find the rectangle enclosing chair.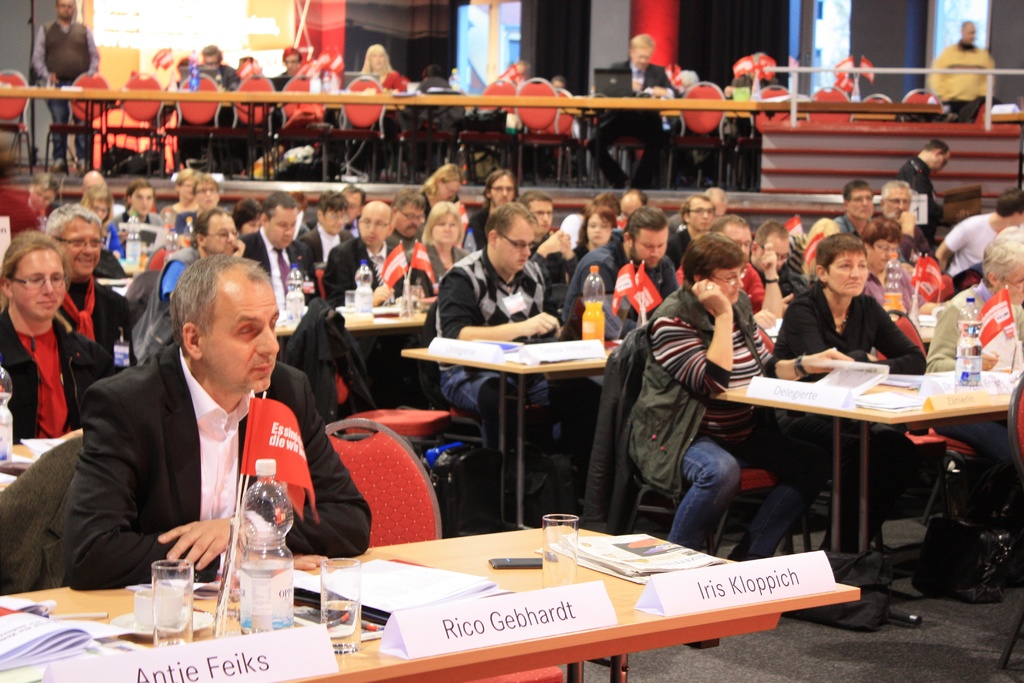
box=[472, 78, 519, 181].
